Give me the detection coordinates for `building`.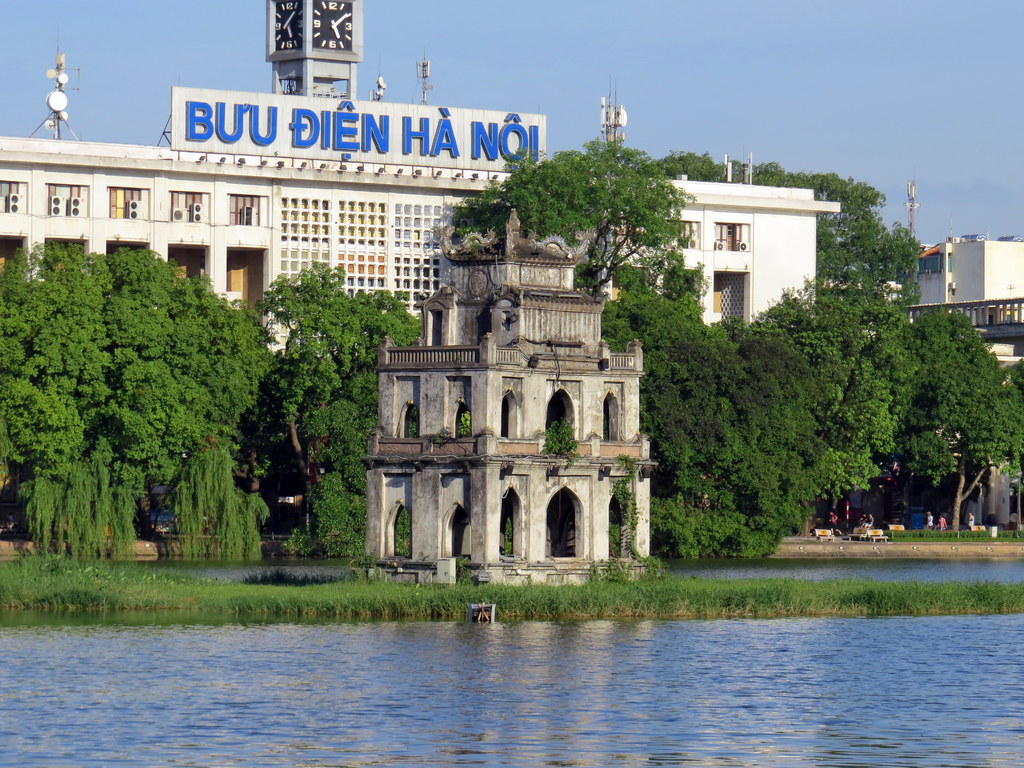
rect(364, 205, 659, 584).
